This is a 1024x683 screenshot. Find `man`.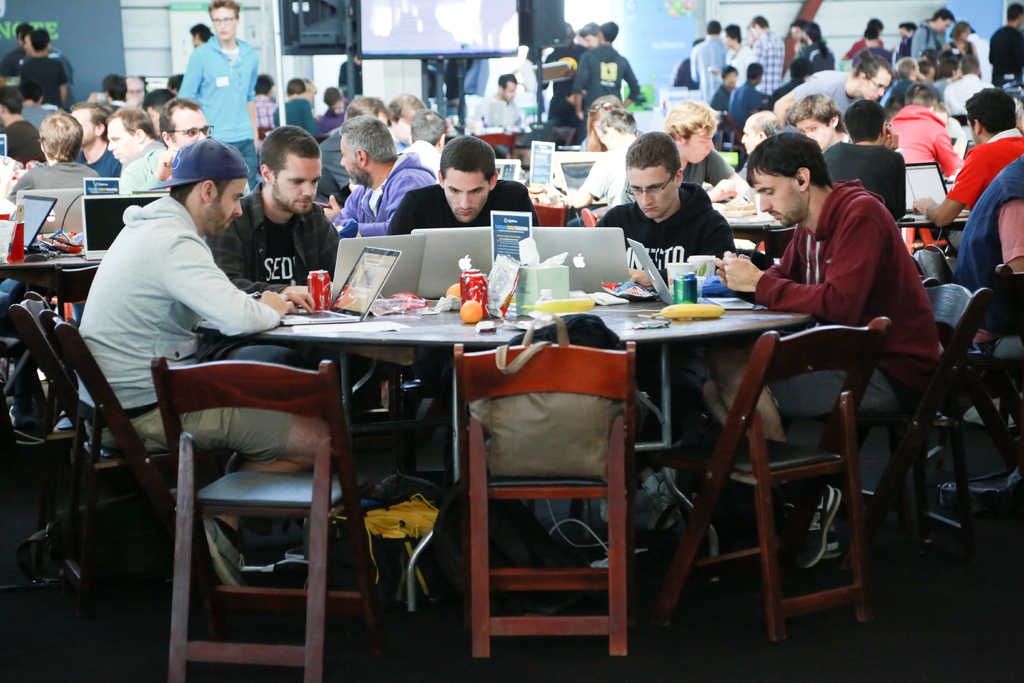
Bounding box: crop(9, 110, 95, 203).
